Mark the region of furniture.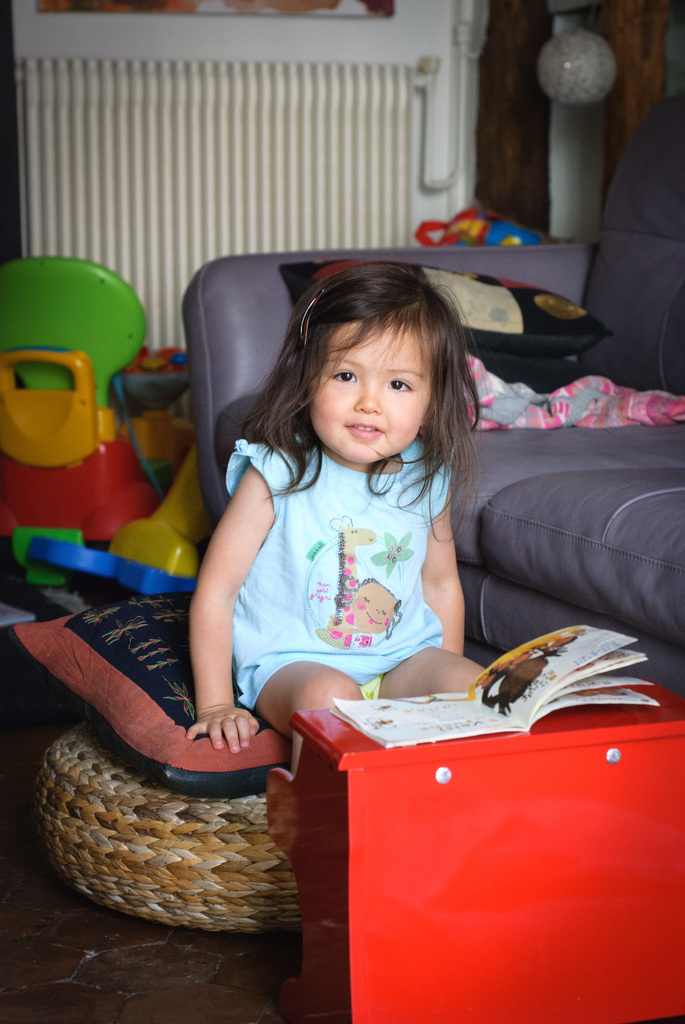
Region: (x1=178, y1=97, x2=684, y2=668).
